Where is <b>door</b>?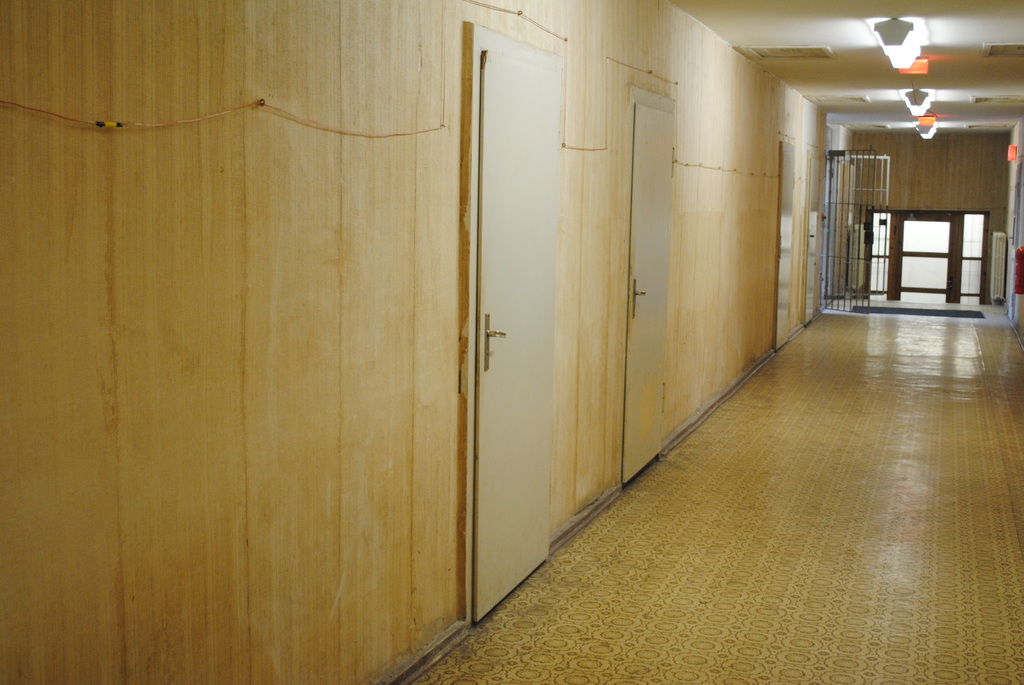
625/104/673/484.
